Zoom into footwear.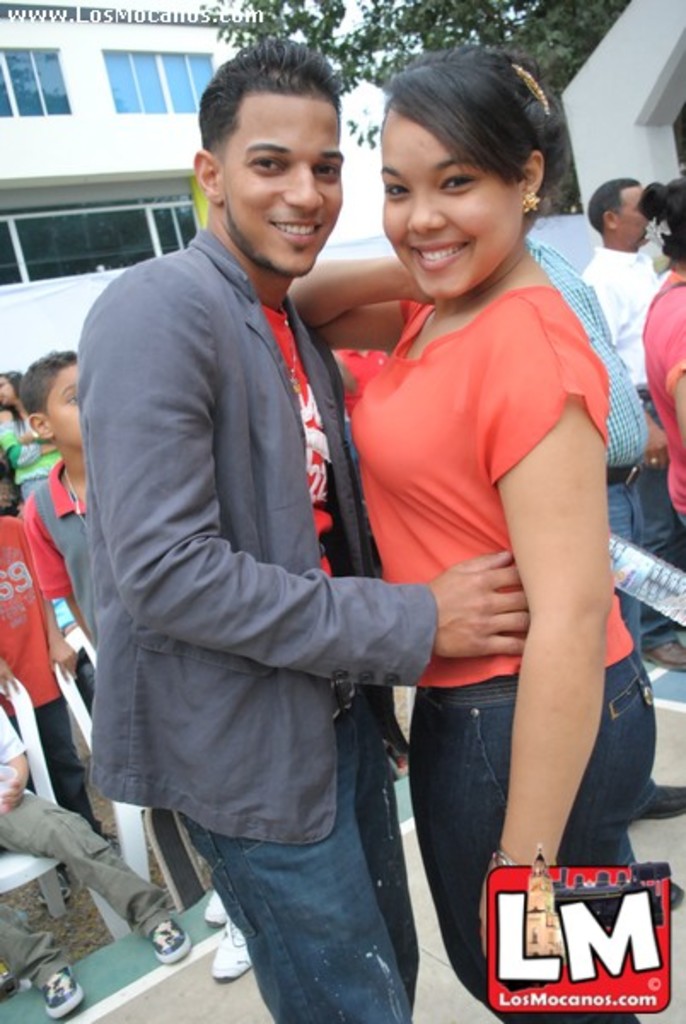
Zoom target: select_region(43, 964, 84, 1015).
